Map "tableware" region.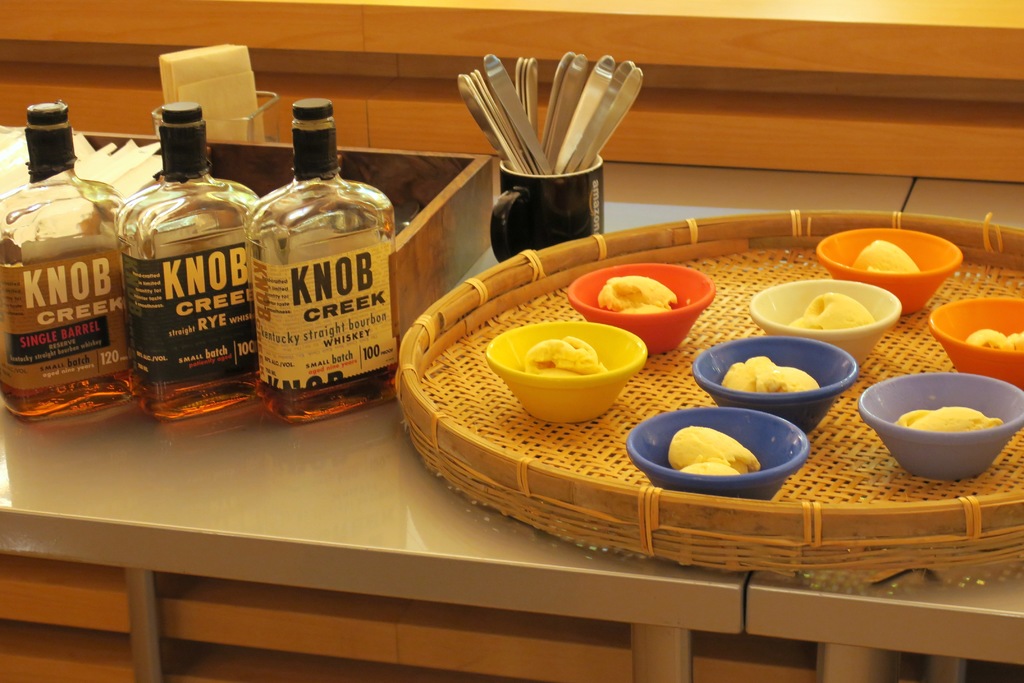
Mapped to 859/372/1023/483.
